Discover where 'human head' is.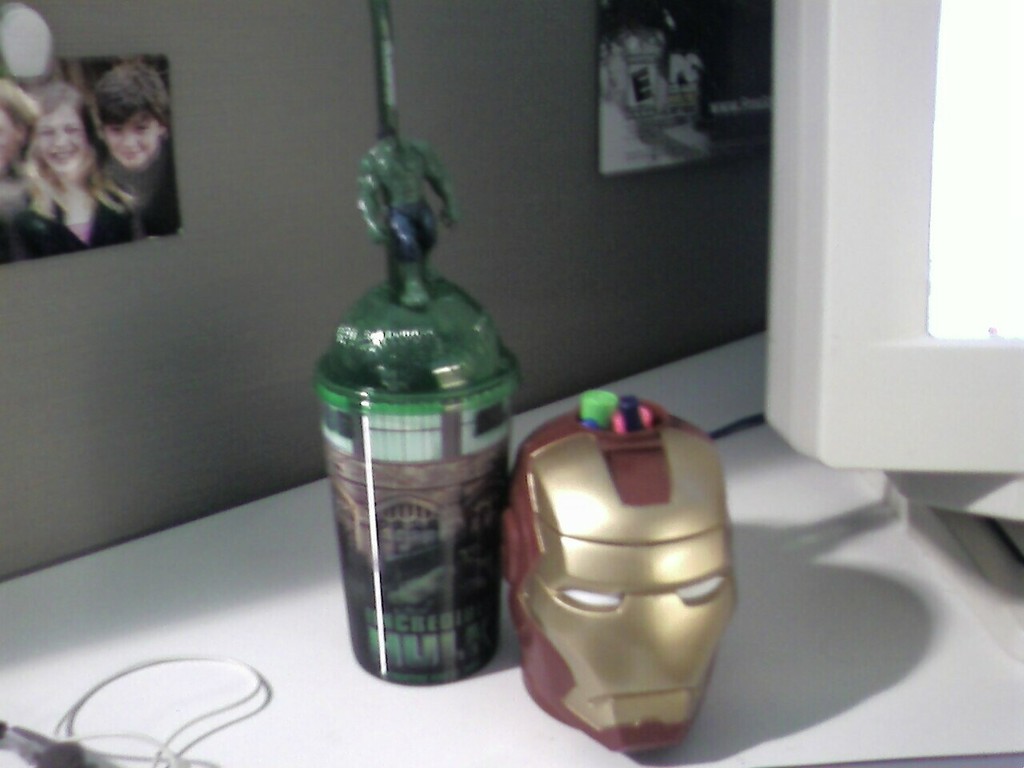
Discovered at pyautogui.locateOnScreen(37, 85, 90, 174).
